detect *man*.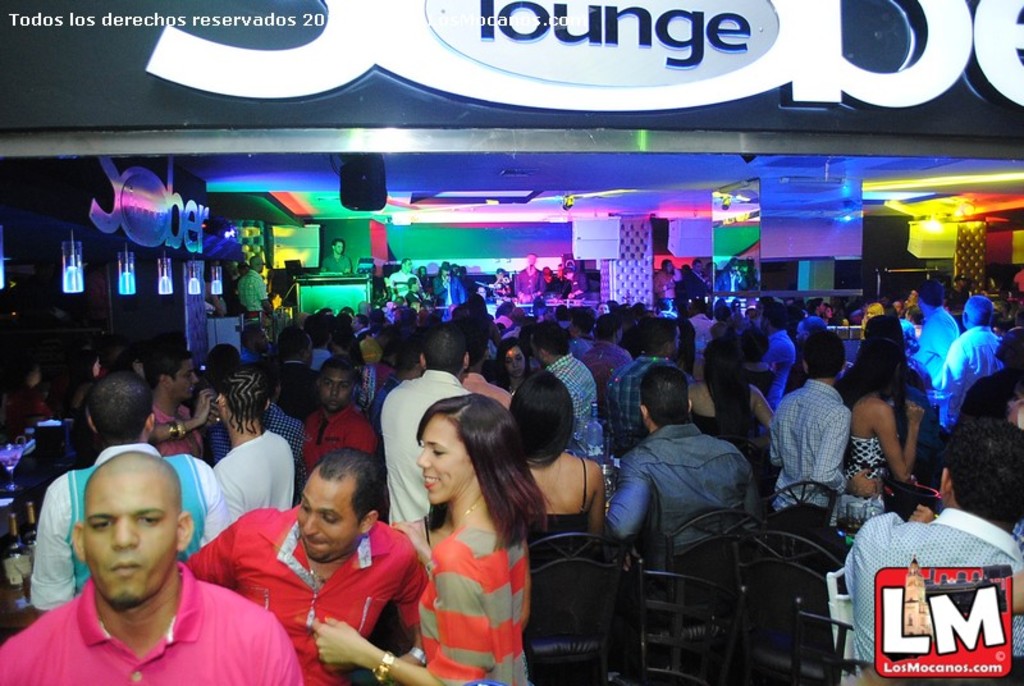
Detected at [753,299,791,401].
